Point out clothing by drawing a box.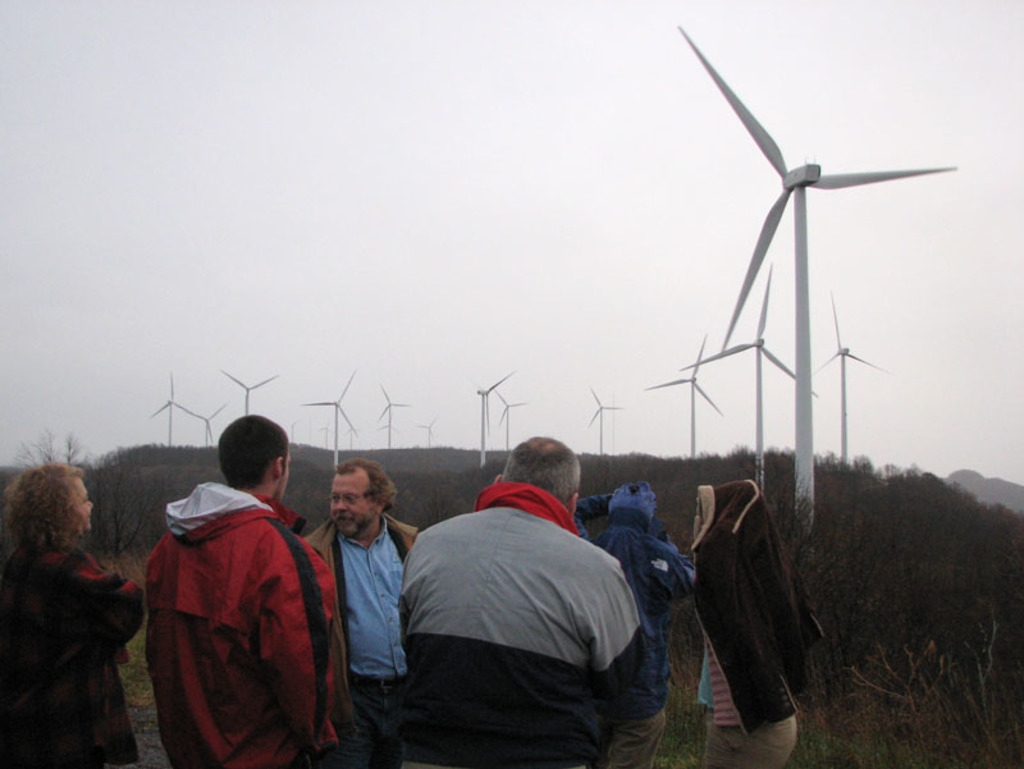
bbox=[394, 475, 645, 768].
